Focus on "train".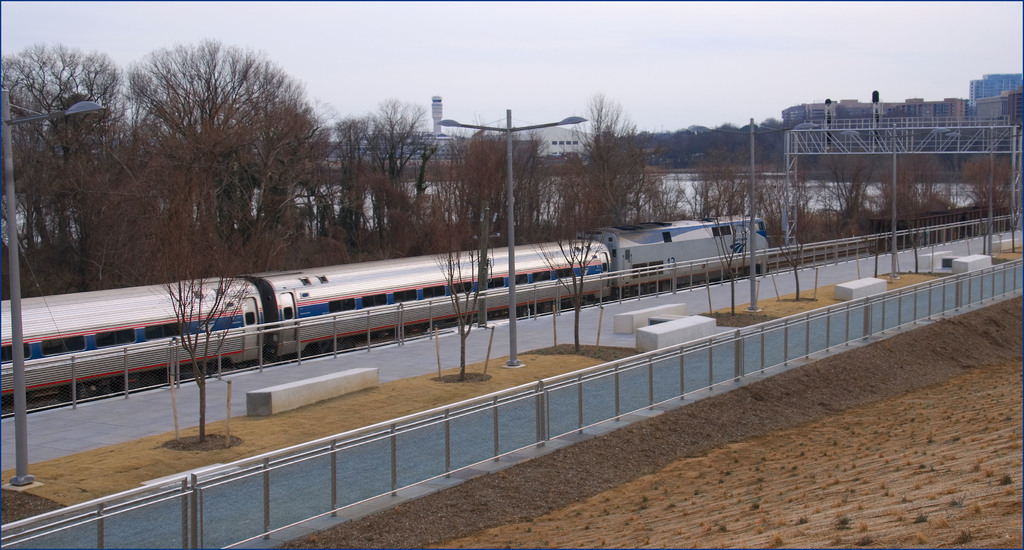
Focused at locate(0, 213, 775, 406).
